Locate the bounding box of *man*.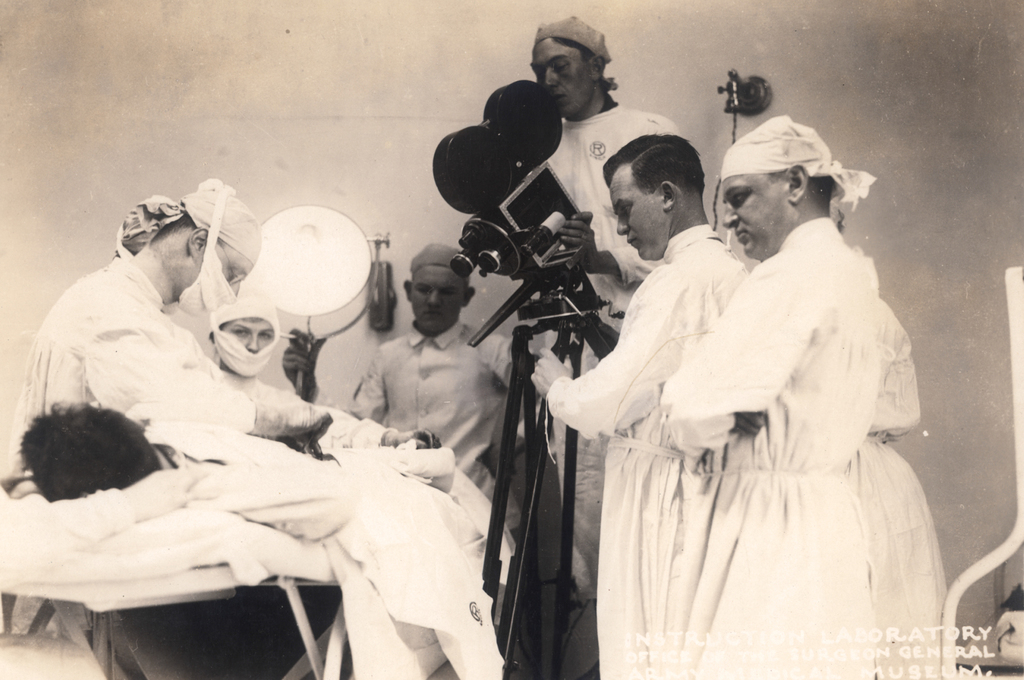
Bounding box: crop(17, 178, 328, 470).
